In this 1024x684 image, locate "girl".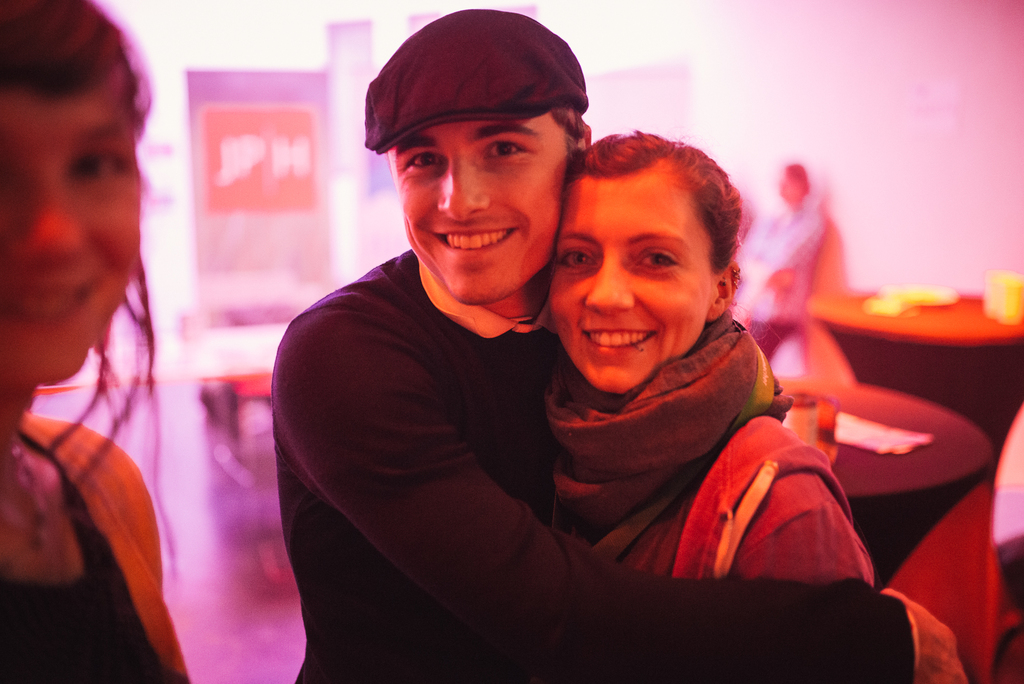
Bounding box: [532,123,886,597].
